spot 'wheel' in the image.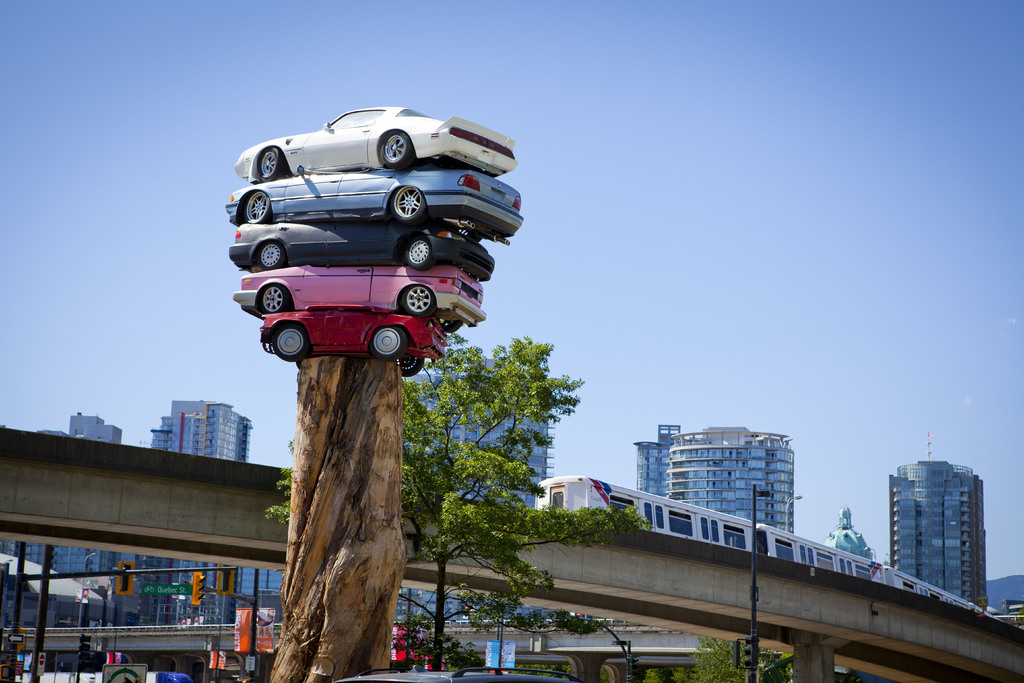
'wheel' found at l=271, t=322, r=312, b=363.
